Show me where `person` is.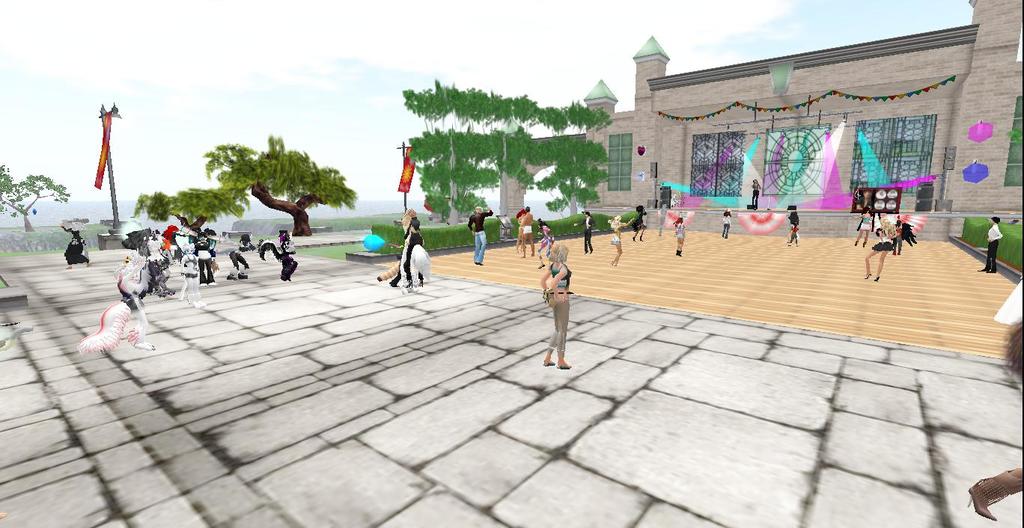
`person` is at bbox=(520, 206, 534, 257).
